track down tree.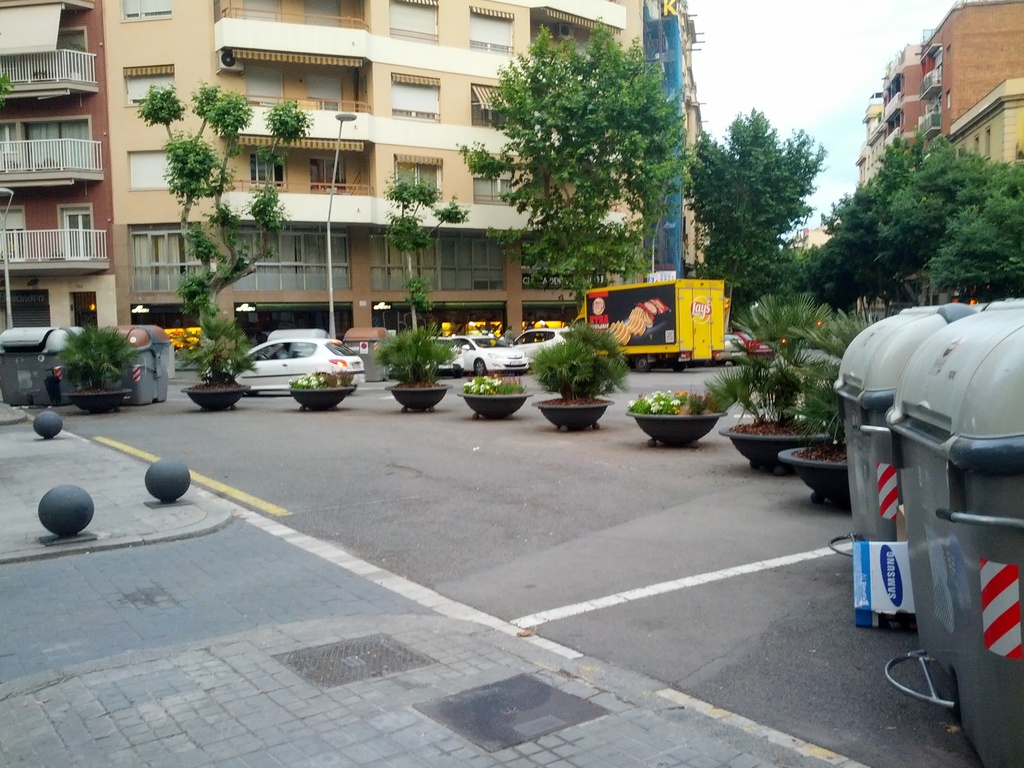
Tracked to rect(453, 24, 695, 315).
